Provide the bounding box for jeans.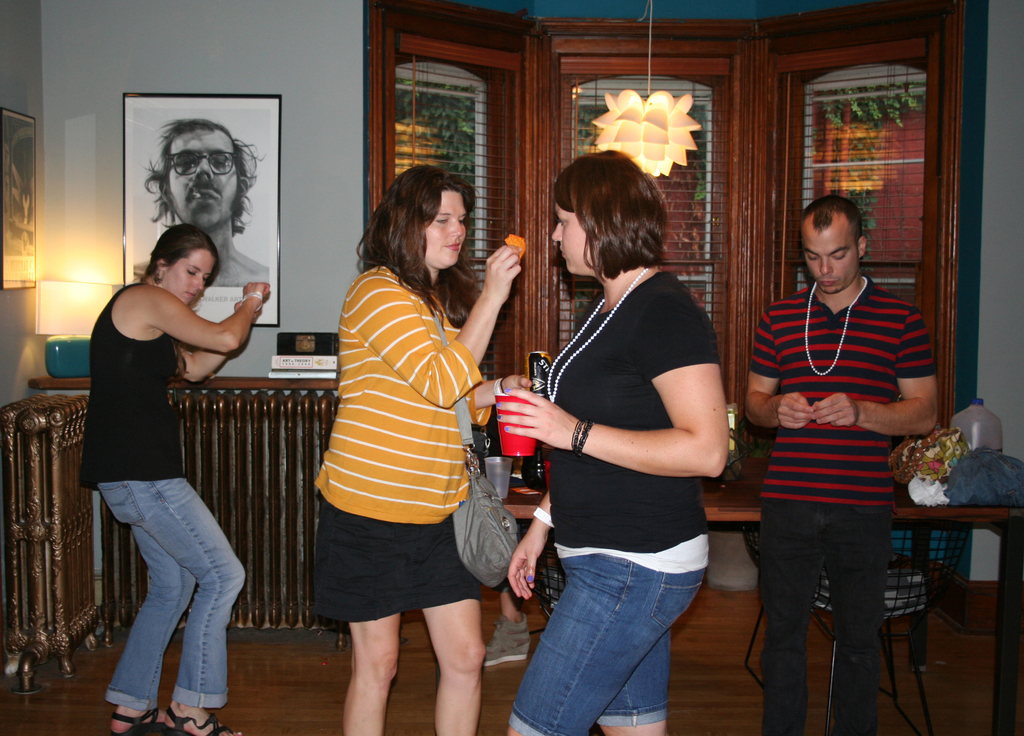
757 495 893 735.
